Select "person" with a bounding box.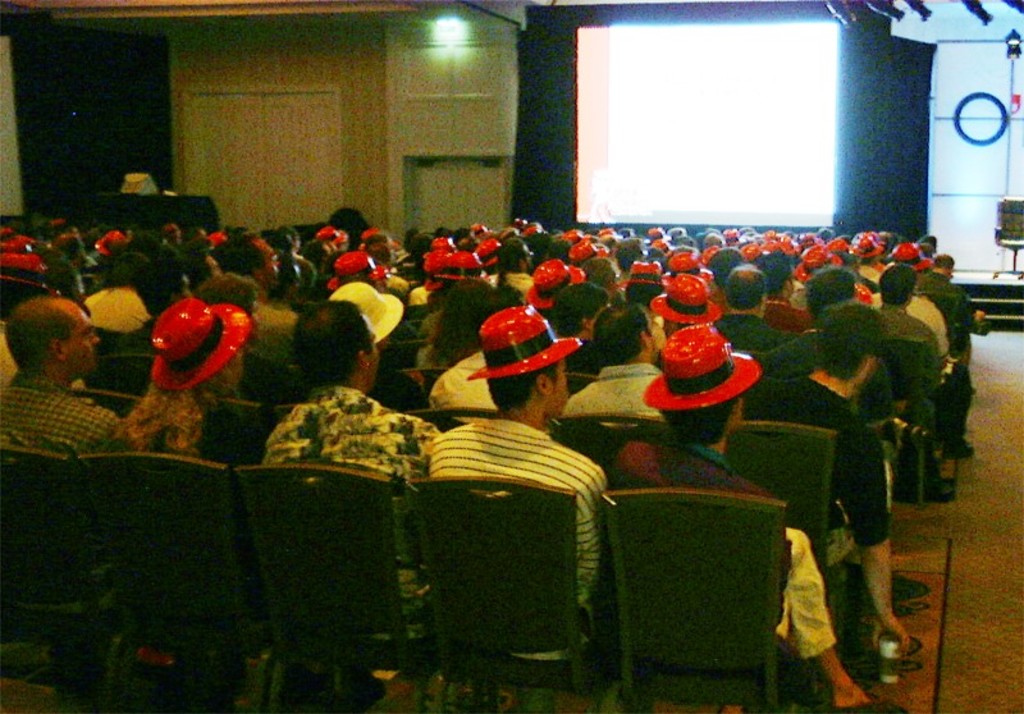
bbox(251, 299, 448, 705).
